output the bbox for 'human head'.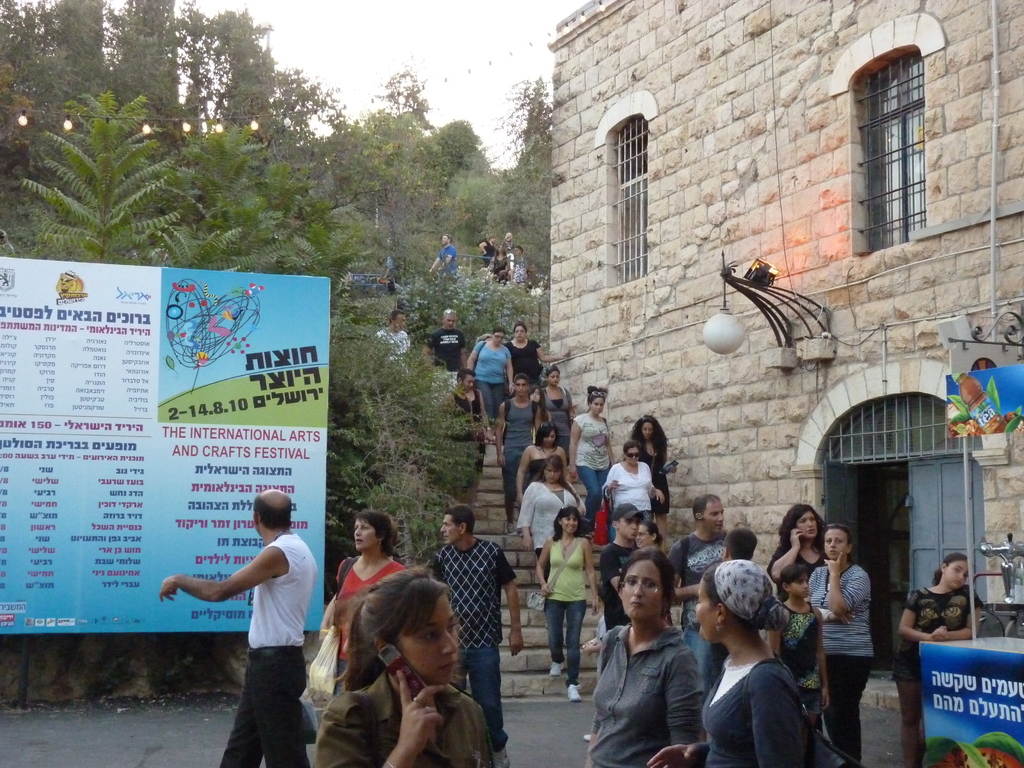
[938, 552, 970, 585].
